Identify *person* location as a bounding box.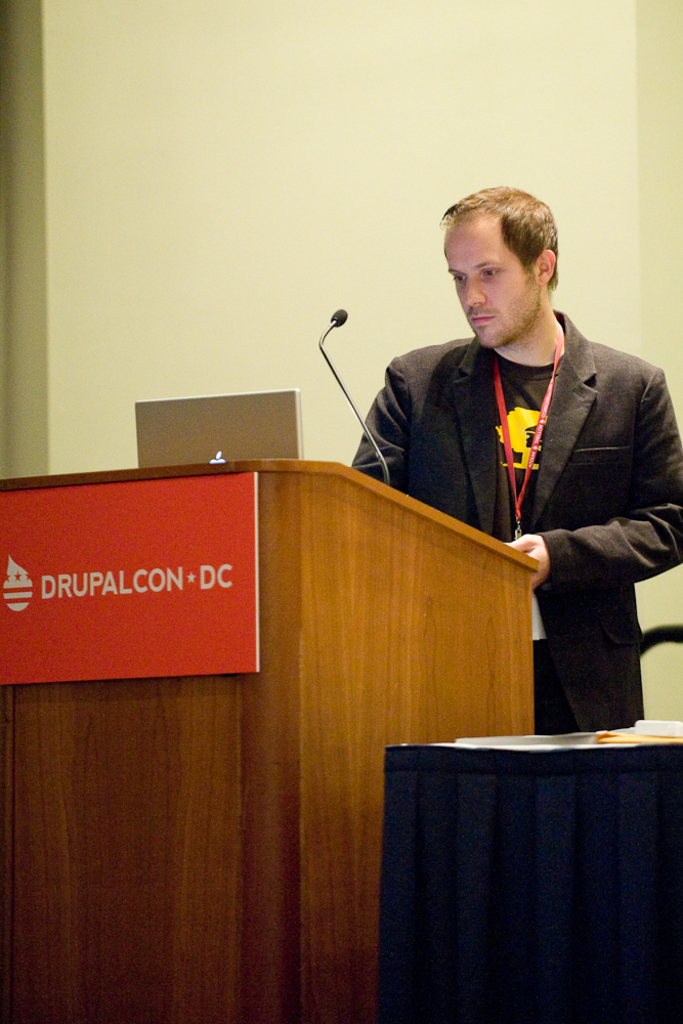
381 183 678 752.
